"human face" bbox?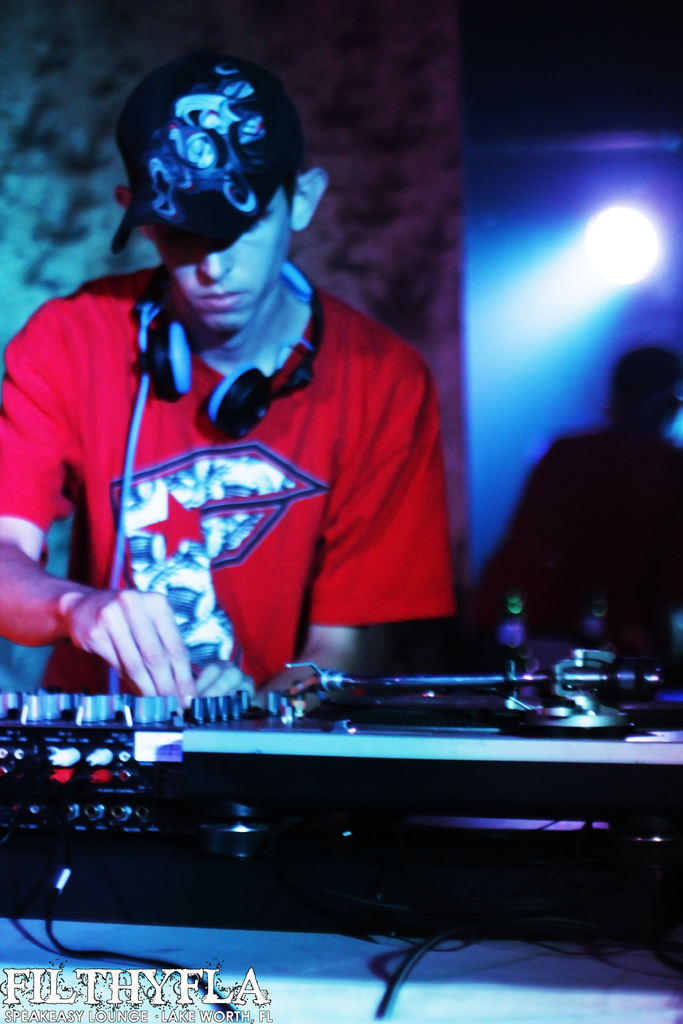
<bbox>162, 202, 295, 333</bbox>
